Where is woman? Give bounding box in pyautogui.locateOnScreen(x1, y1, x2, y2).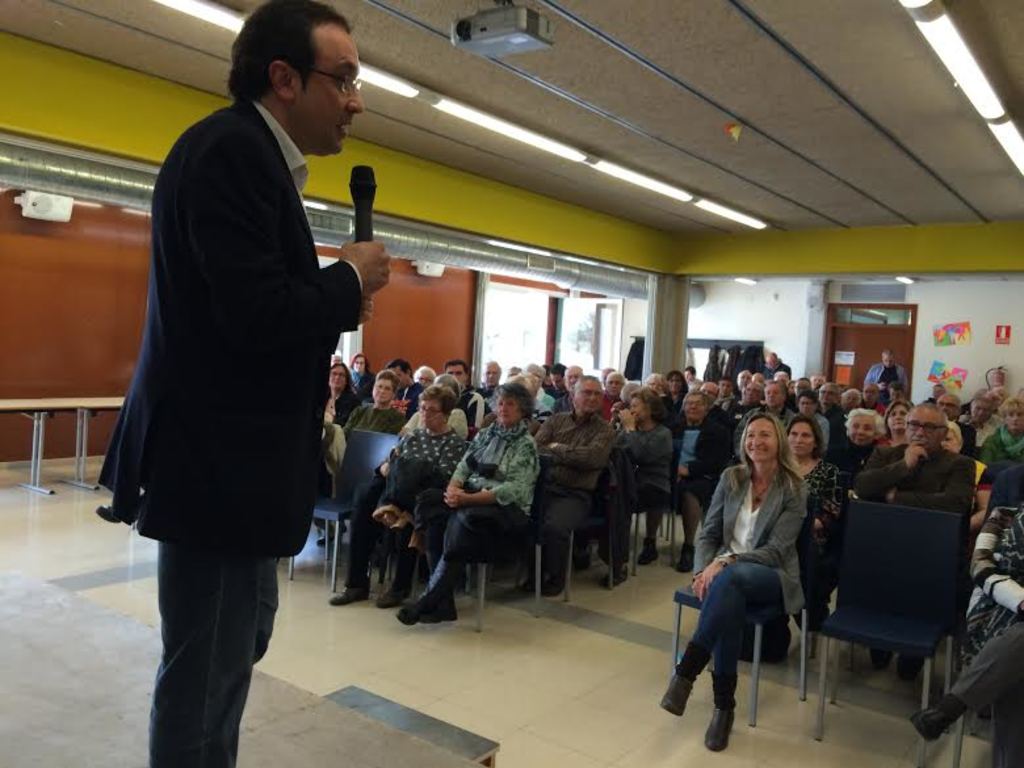
pyautogui.locateOnScreen(343, 365, 404, 436).
